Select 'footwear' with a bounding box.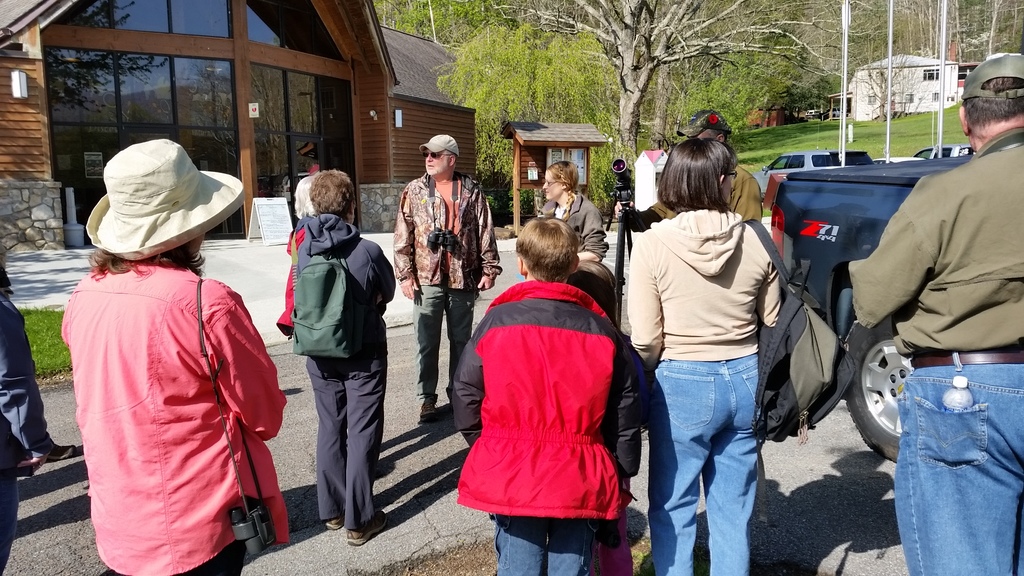
detection(415, 397, 436, 426).
